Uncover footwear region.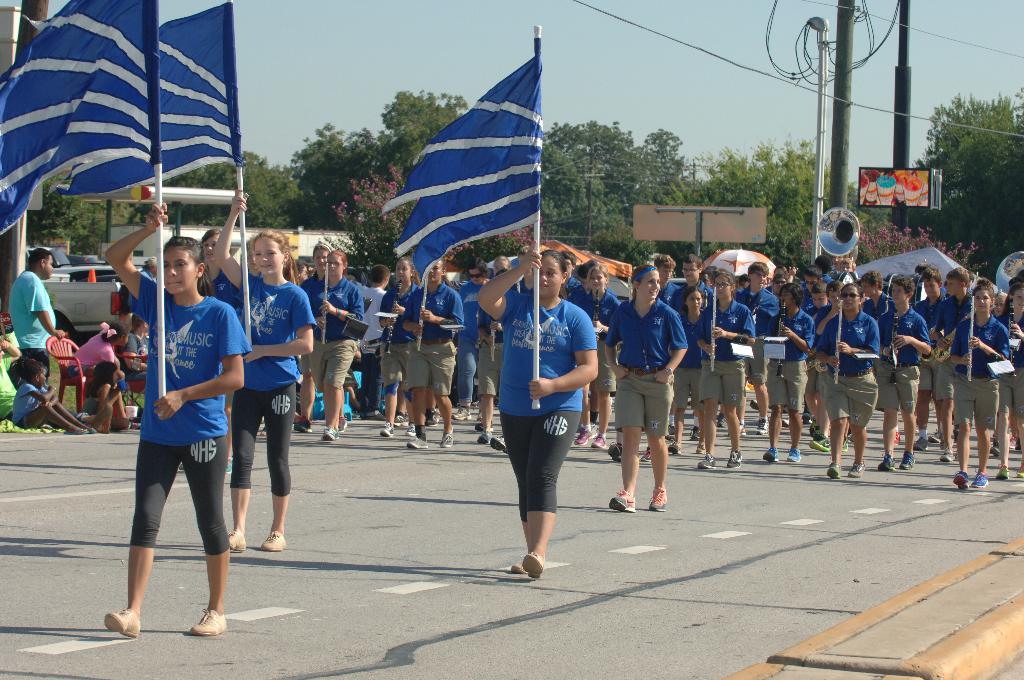
Uncovered: bbox=(478, 430, 487, 445).
